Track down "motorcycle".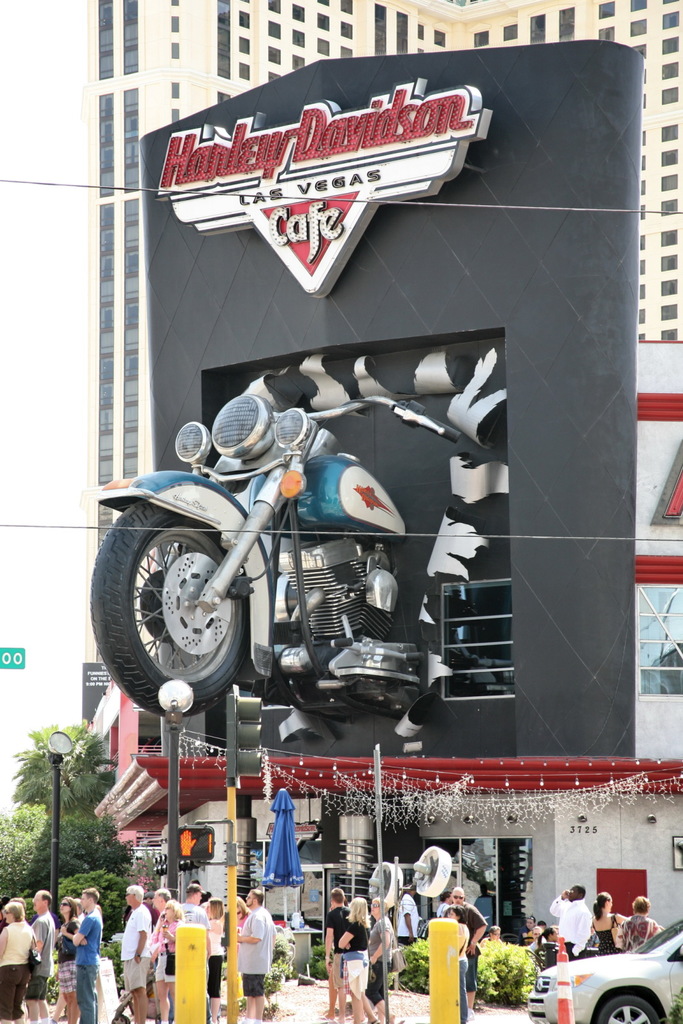
Tracked to 88, 397, 463, 720.
